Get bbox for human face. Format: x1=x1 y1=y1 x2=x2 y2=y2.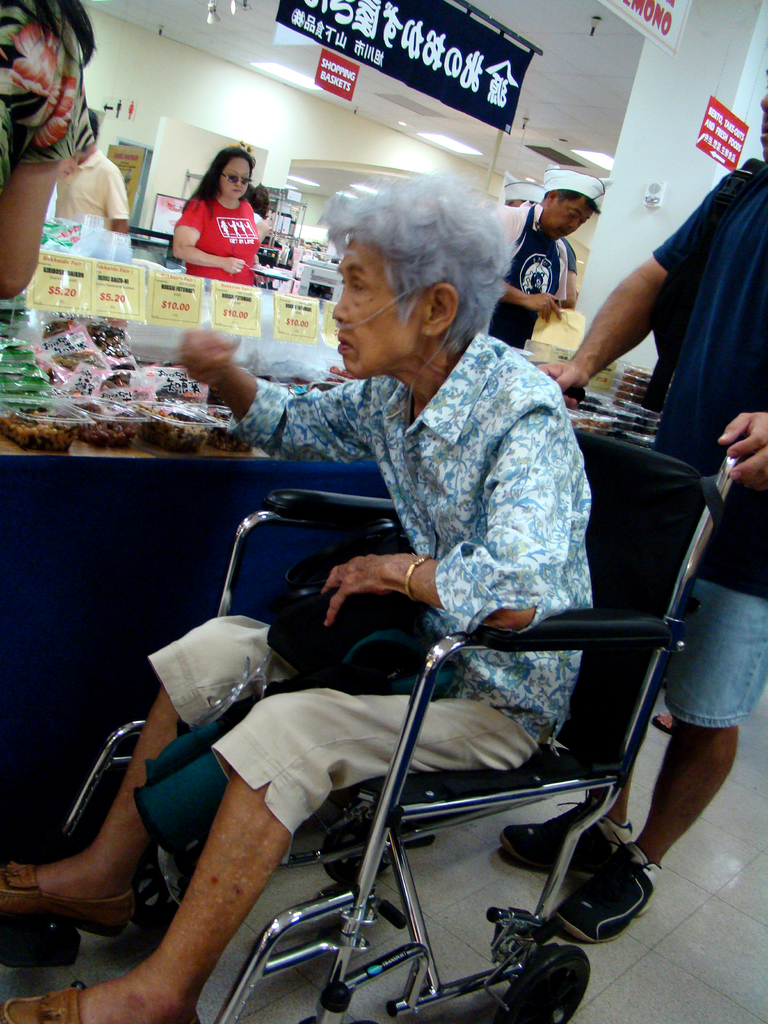
x1=323 y1=244 x2=413 y2=376.
